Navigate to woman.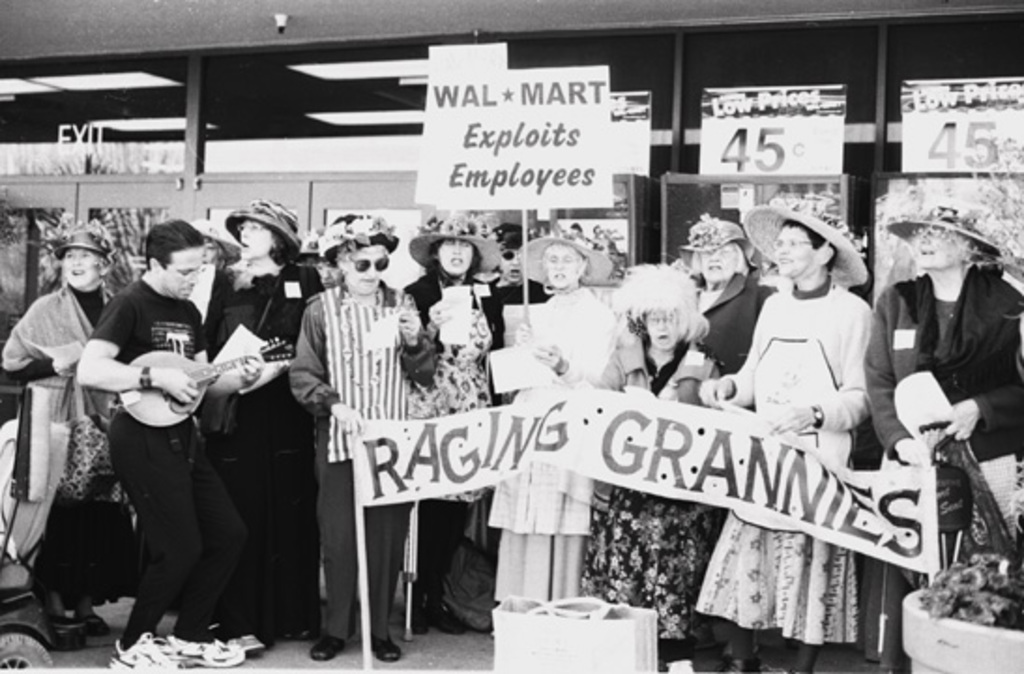
Navigation target: 0,232,125,595.
